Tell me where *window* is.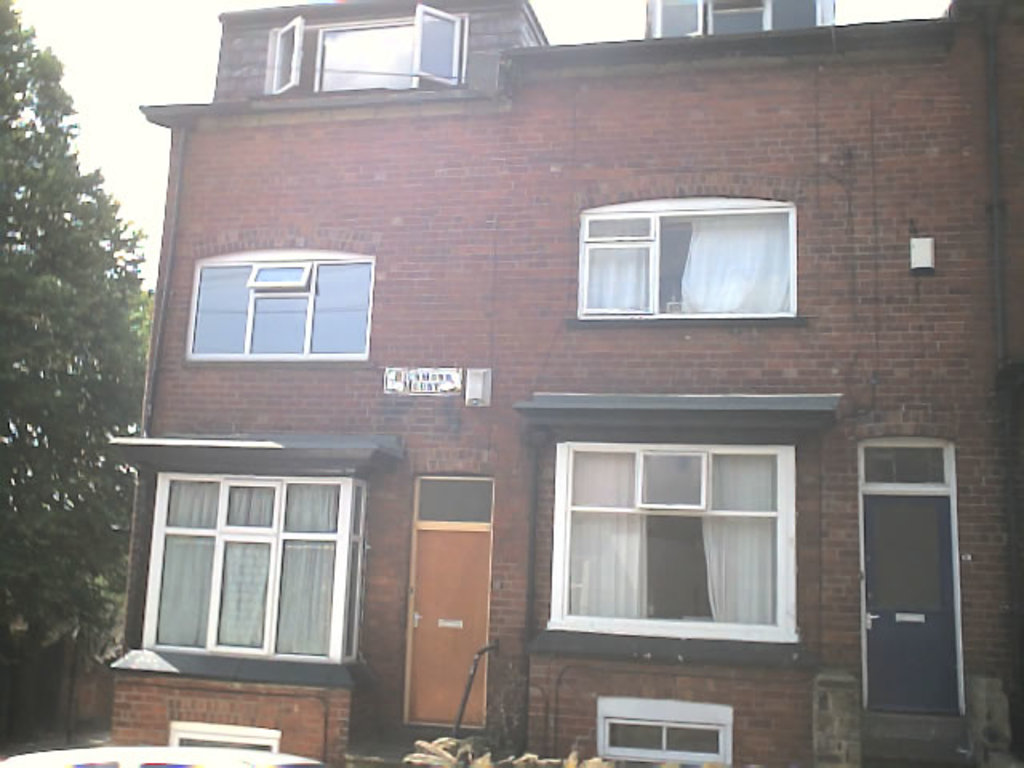
*window* is at select_region(149, 475, 365, 662).
